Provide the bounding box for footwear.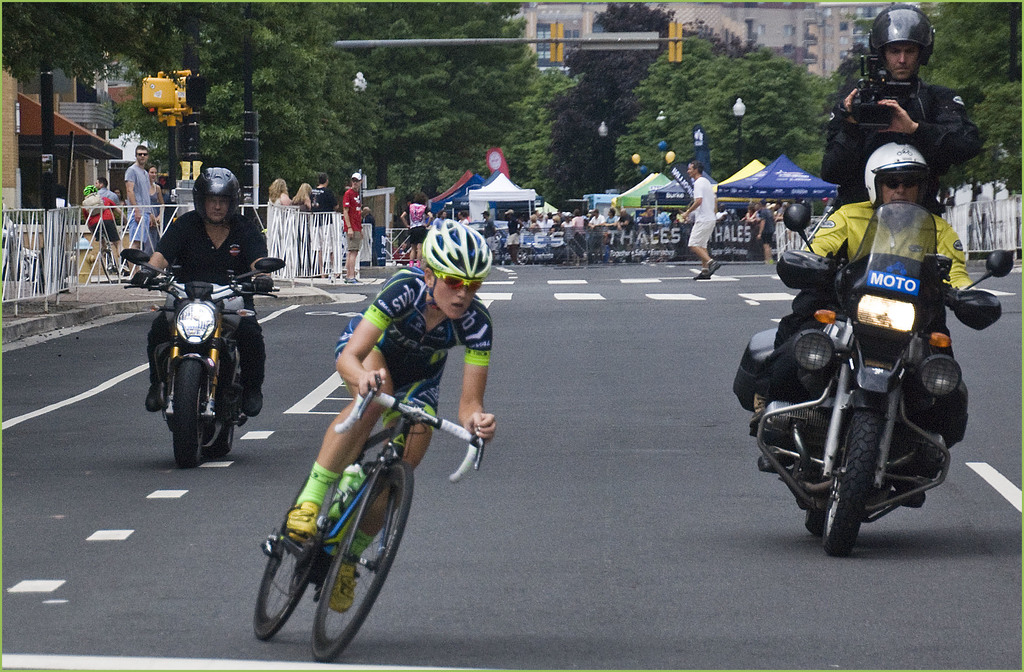
bbox(332, 566, 355, 614).
